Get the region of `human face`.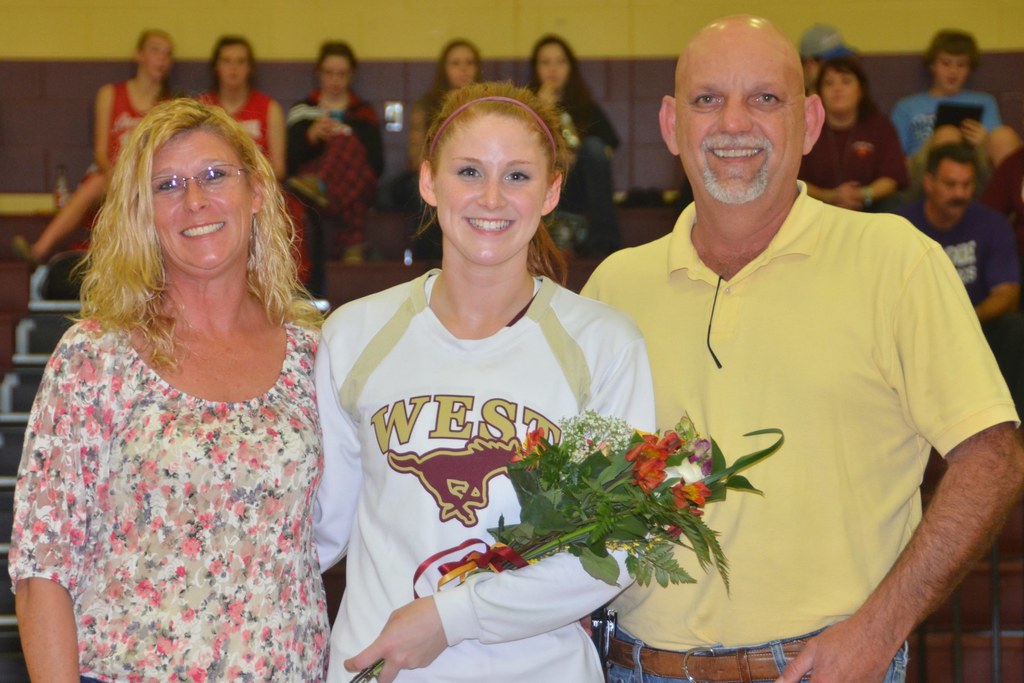
locate(438, 110, 548, 261).
